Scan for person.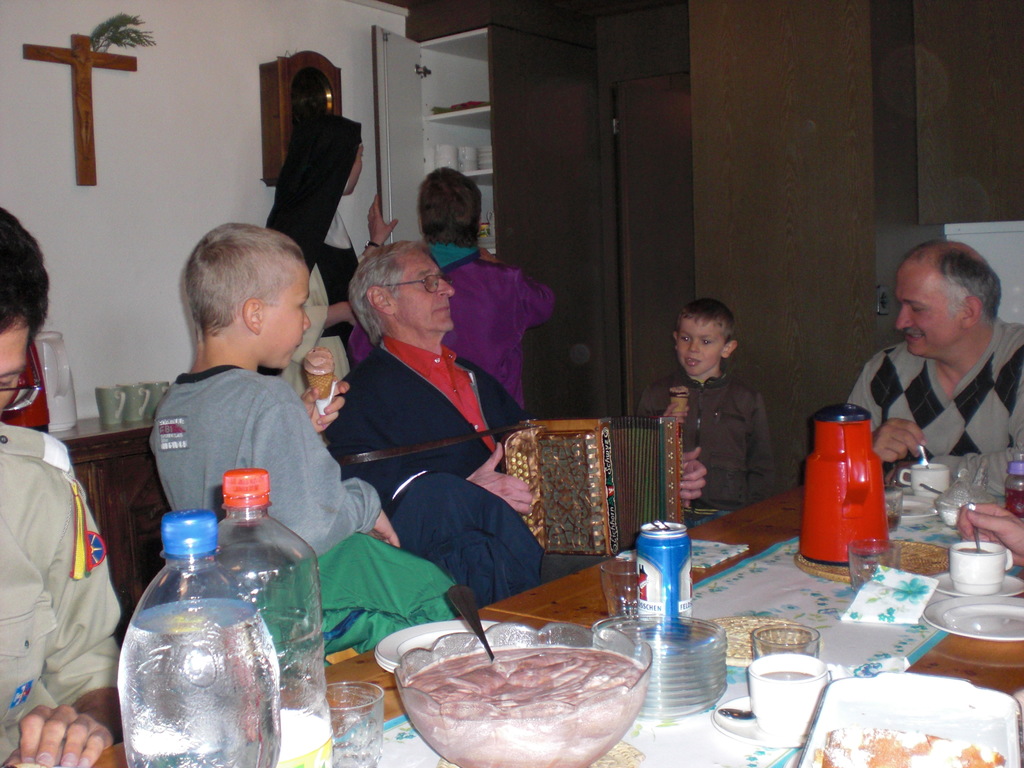
Scan result: [x1=0, y1=205, x2=123, y2=767].
